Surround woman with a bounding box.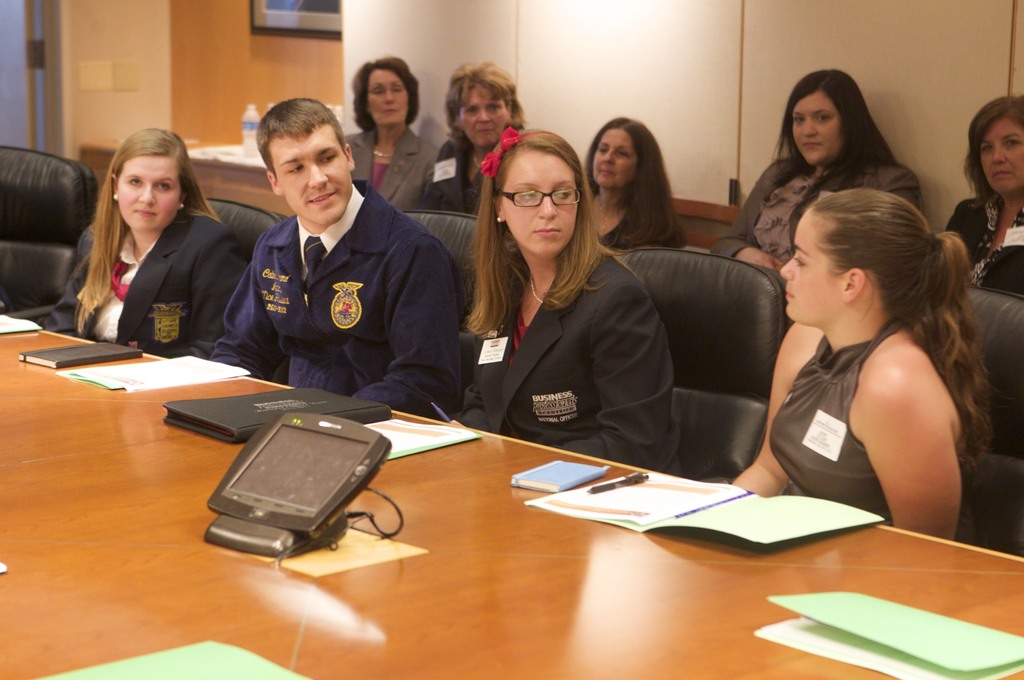
{"left": 62, "top": 126, "right": 234, "bottom": 363}.
